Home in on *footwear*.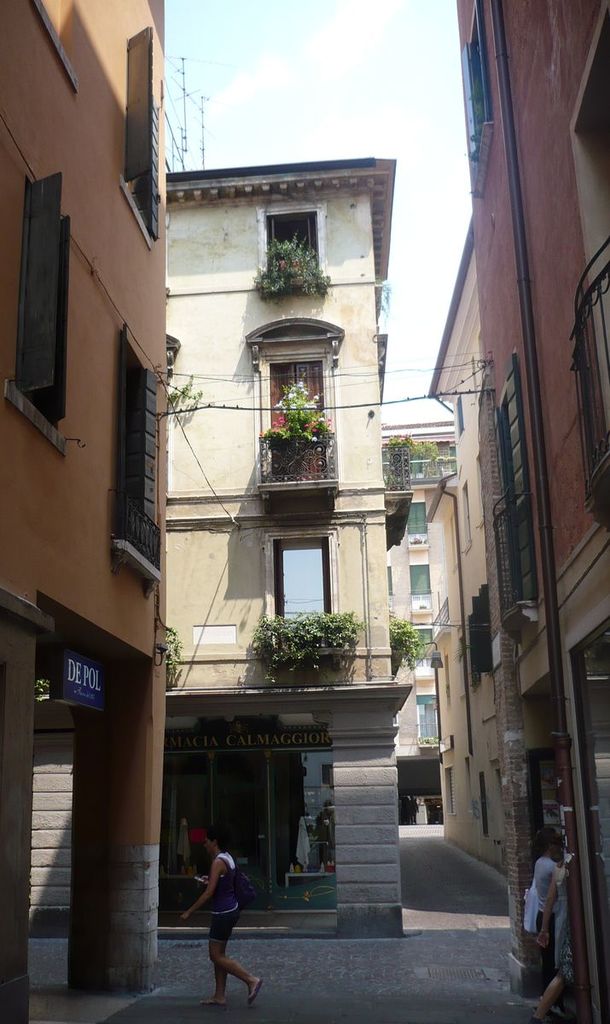
Homed in at {"x1": 200, "y1": 995, "x2": 230, "y2": 1008}.
